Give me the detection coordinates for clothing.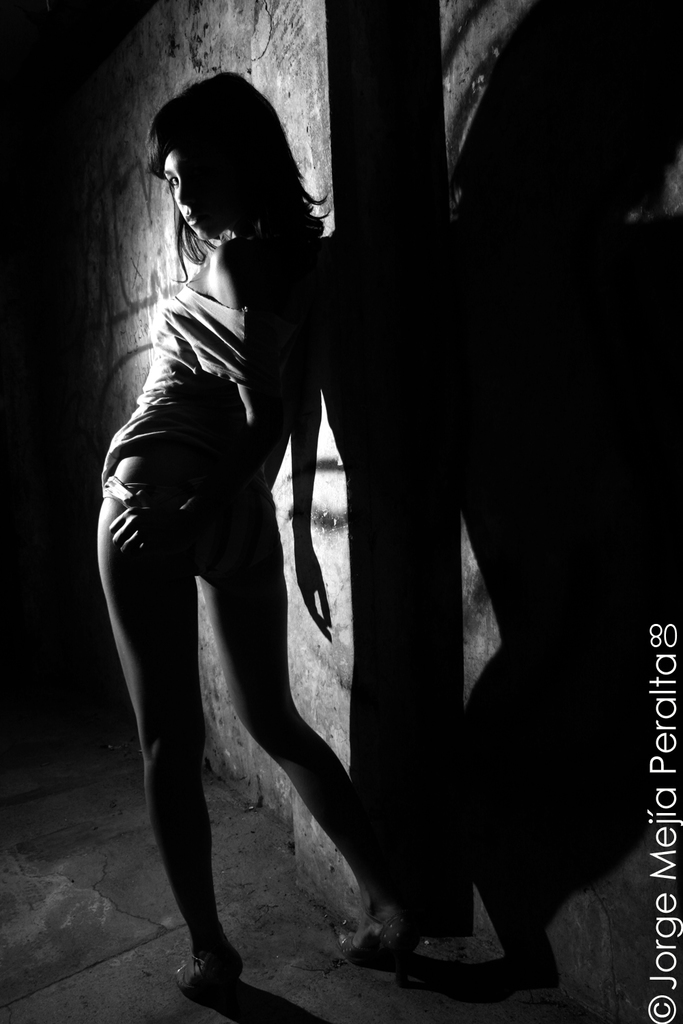
bbox(100, 284, 326, 543).
